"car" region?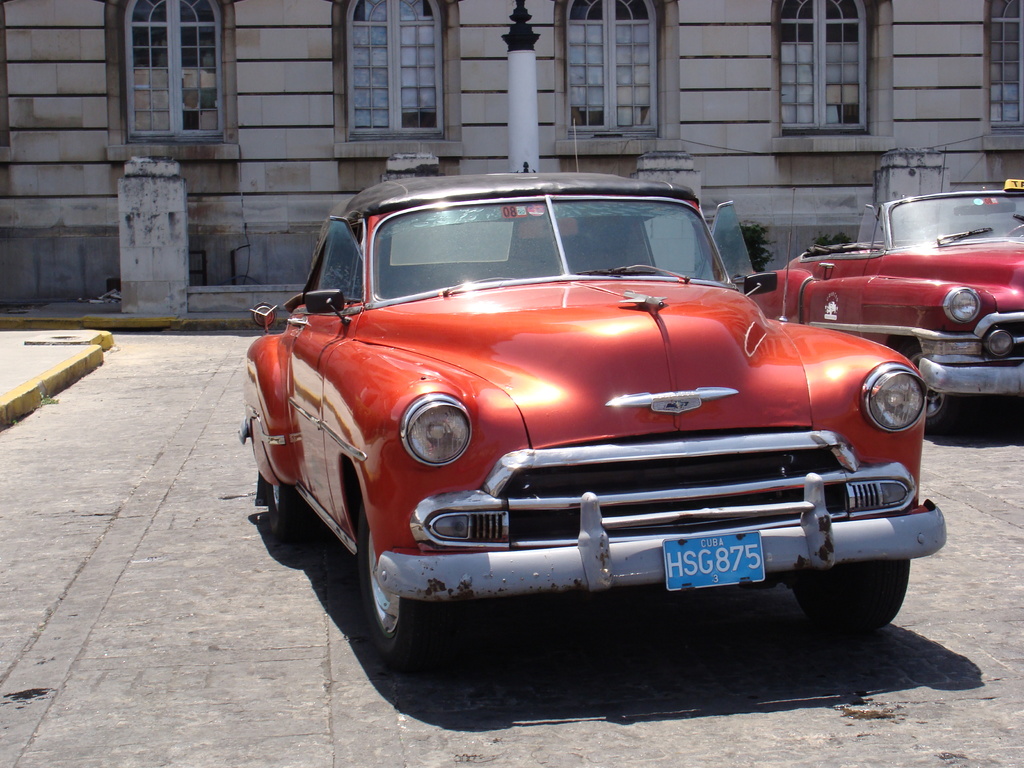
box(749, 181, 1023, 436)
